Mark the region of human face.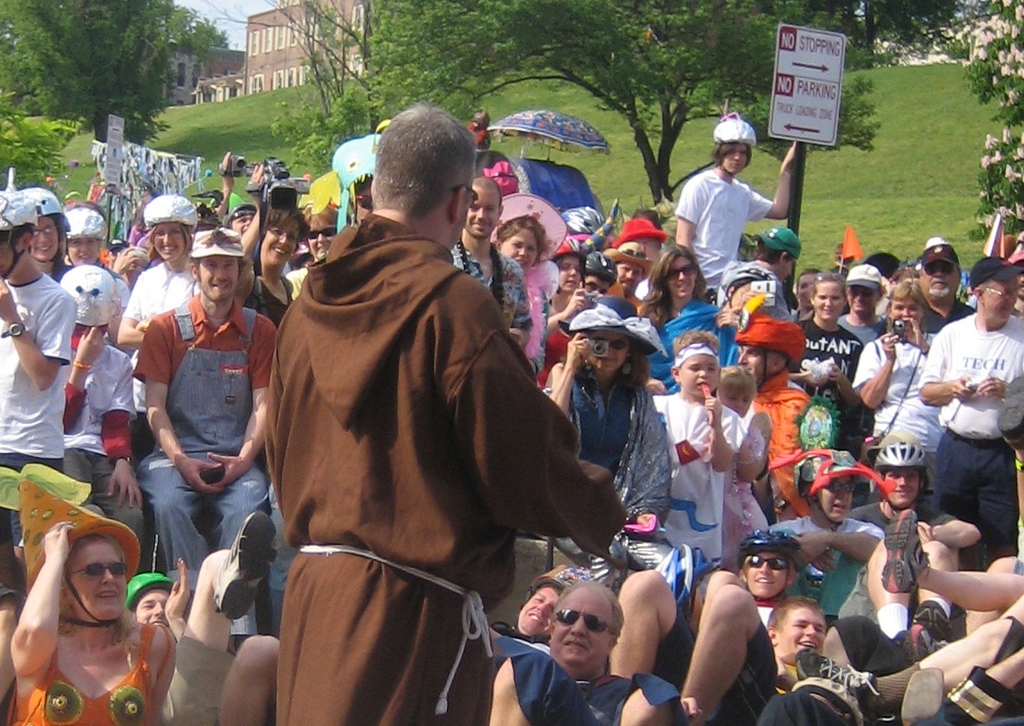
Region: [739,346,778,380].
